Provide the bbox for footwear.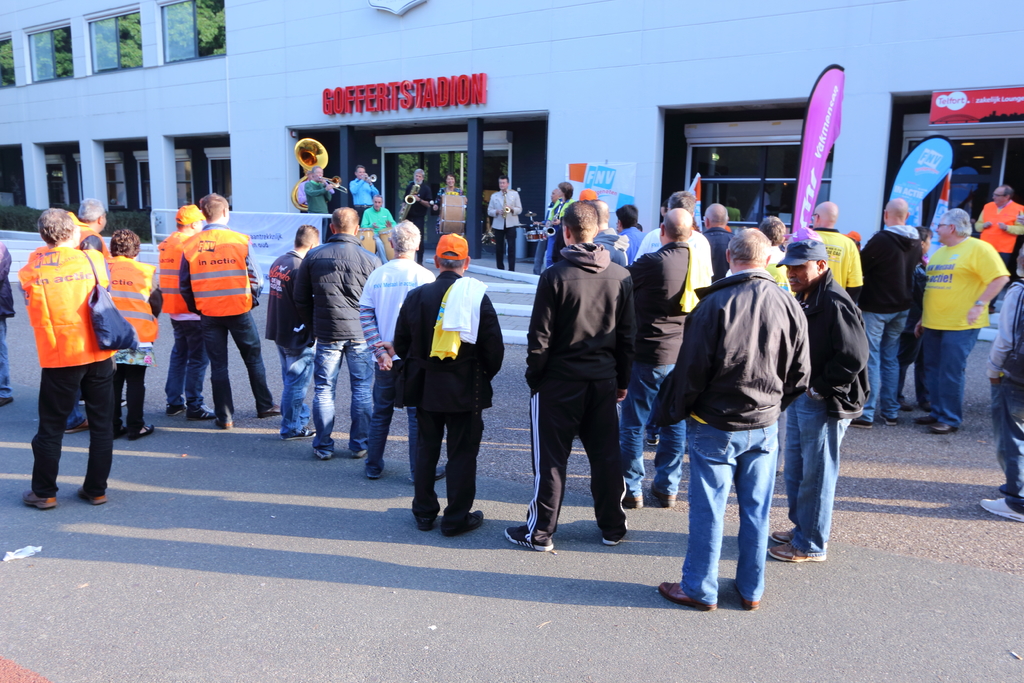
rect(191, 409, 214, 425).
